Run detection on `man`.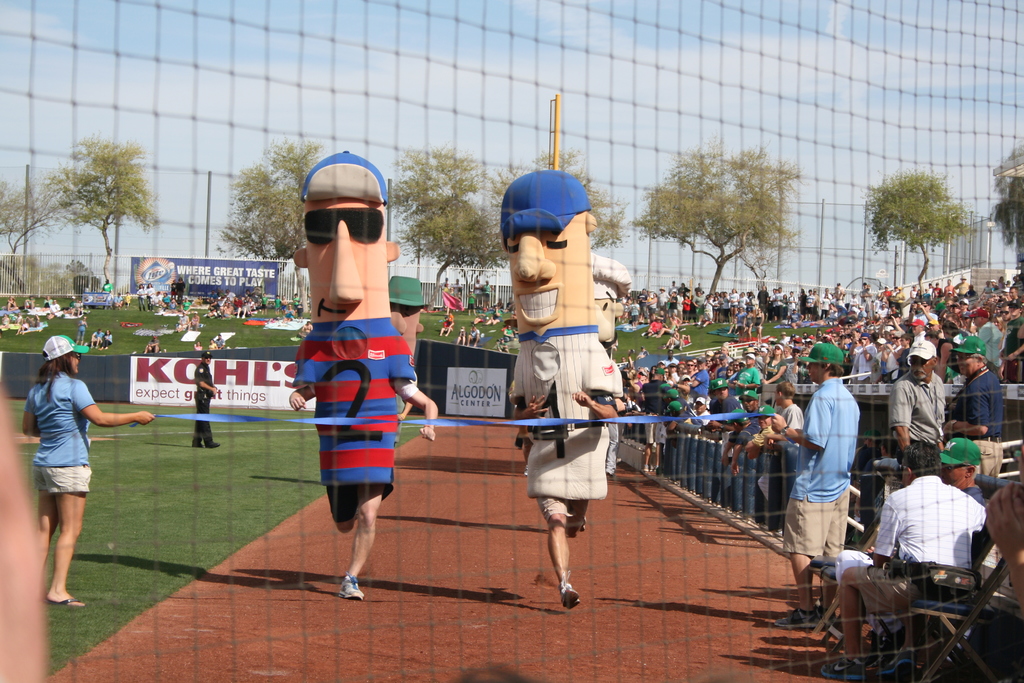
Result: [214,333,227,350].
